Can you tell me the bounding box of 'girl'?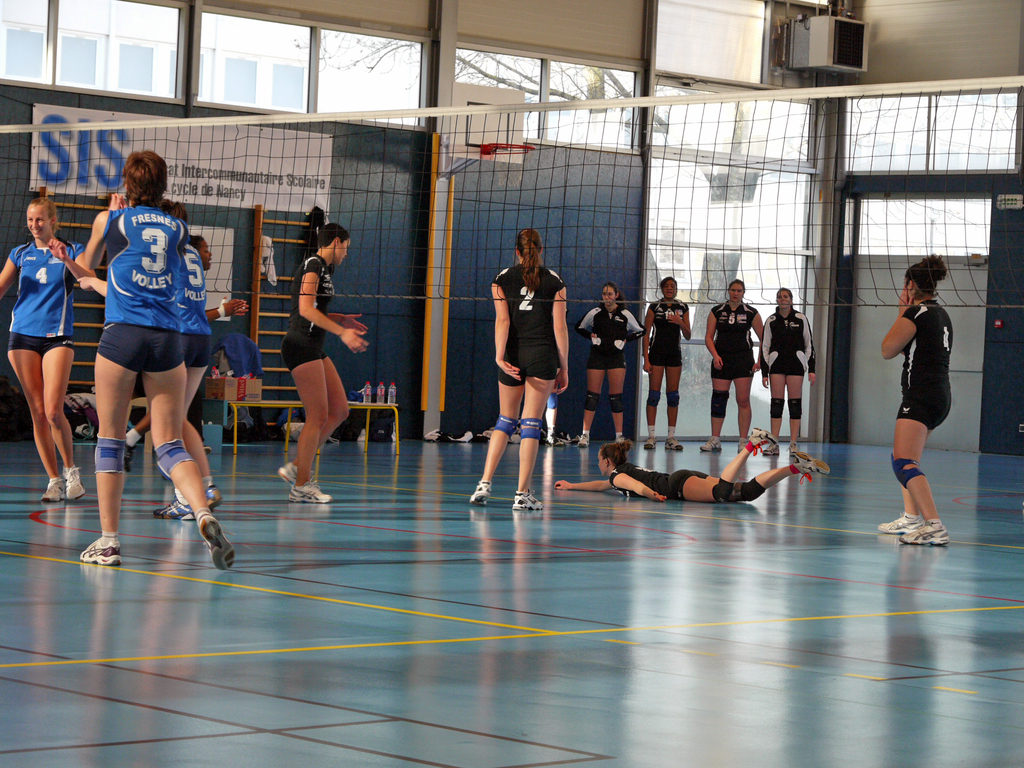
BBox(557, 428, 833, 500).
